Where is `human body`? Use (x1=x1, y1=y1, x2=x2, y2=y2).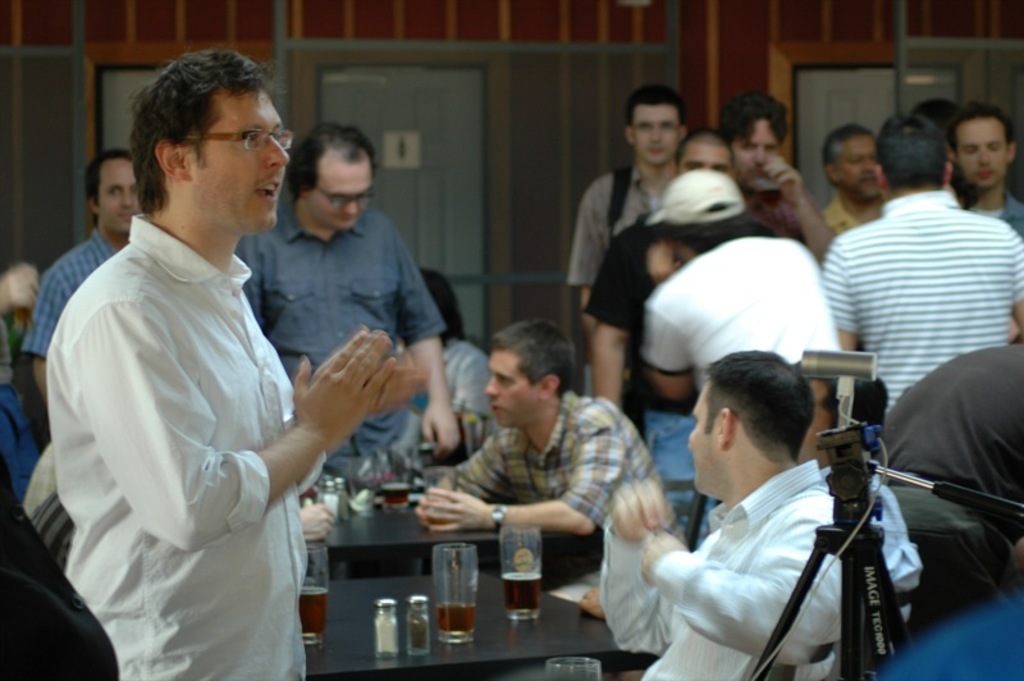
(x1=641, y1=237, x2=855, y2=443).
